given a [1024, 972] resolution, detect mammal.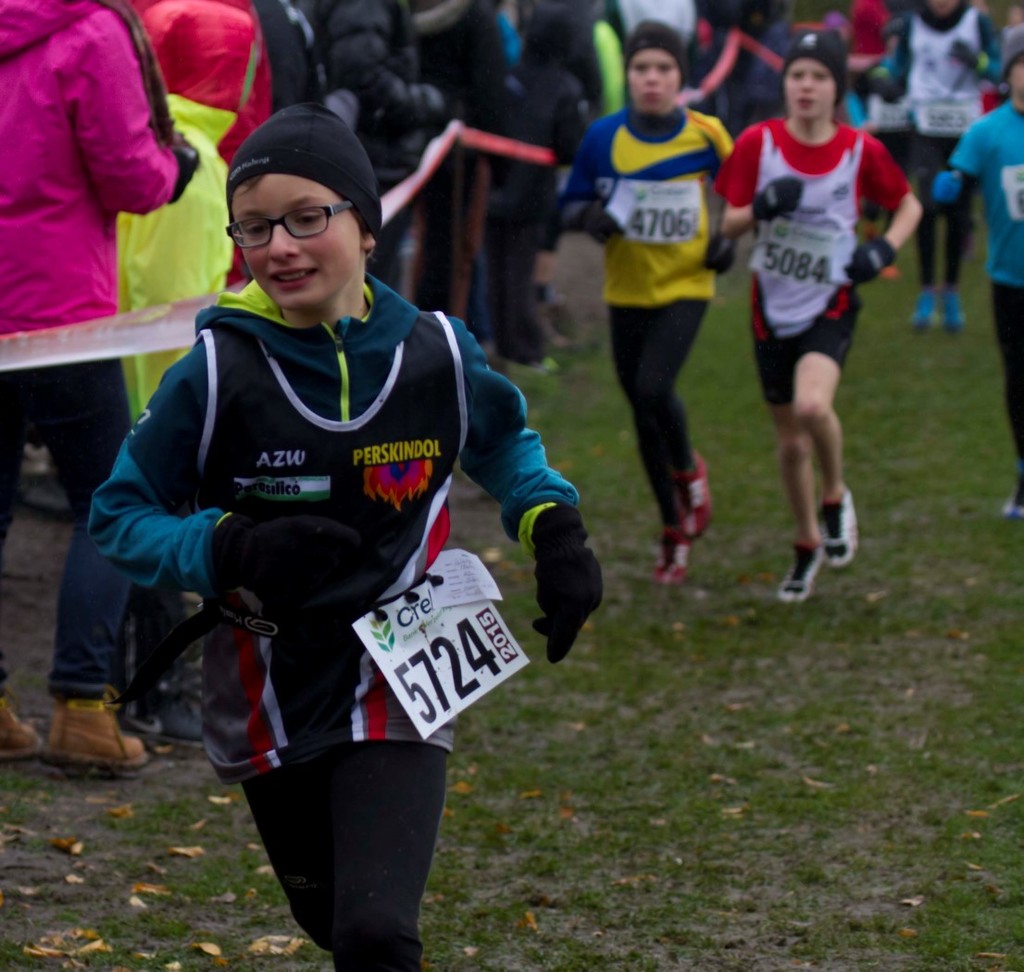
(x1=82, y1=108, x2=602, y2=971).
